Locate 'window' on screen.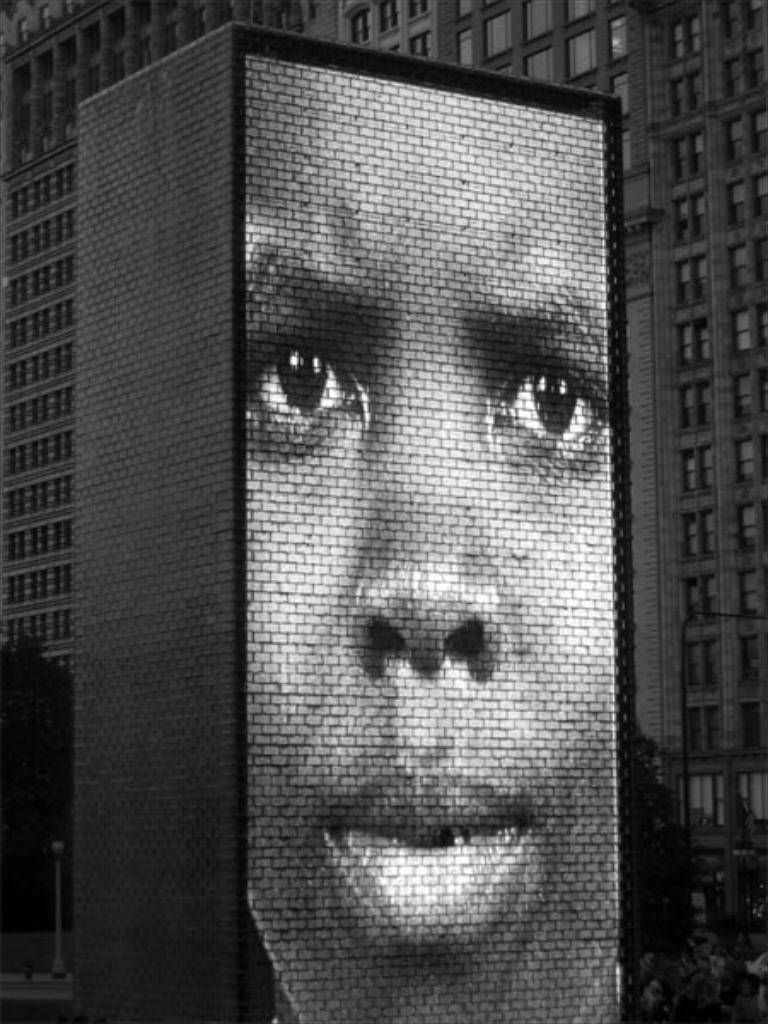
On screen at left=703, top=229, right=766, bottom=297.
